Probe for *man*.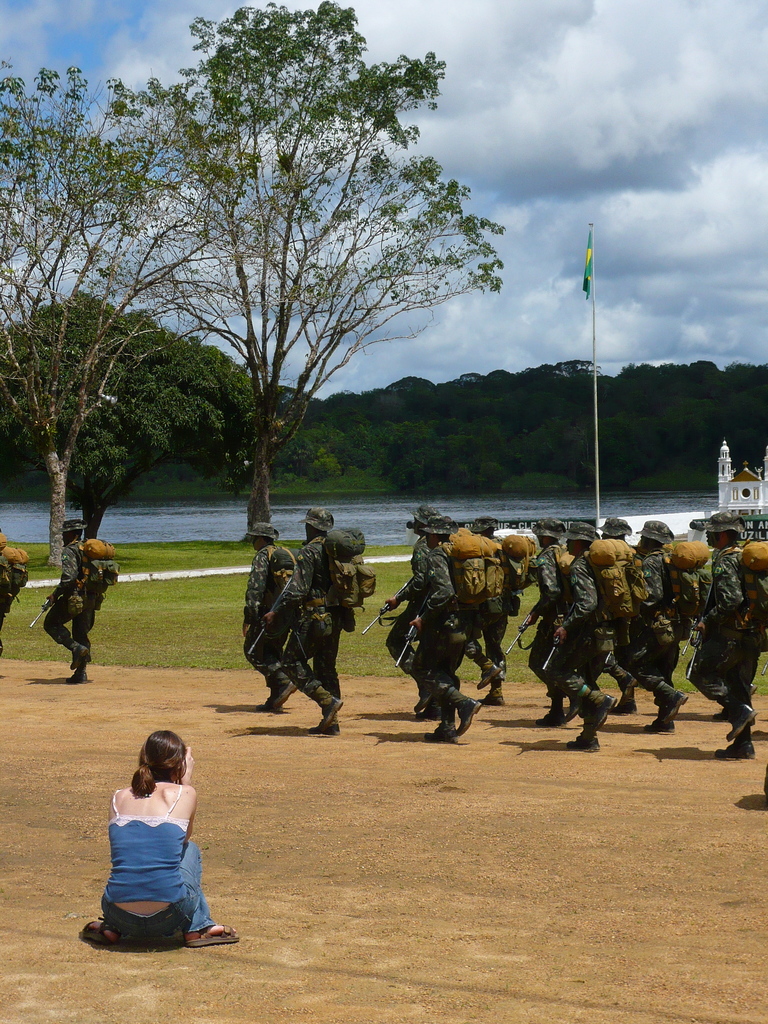
Probe result: <box>543,525,630,742</box>.
